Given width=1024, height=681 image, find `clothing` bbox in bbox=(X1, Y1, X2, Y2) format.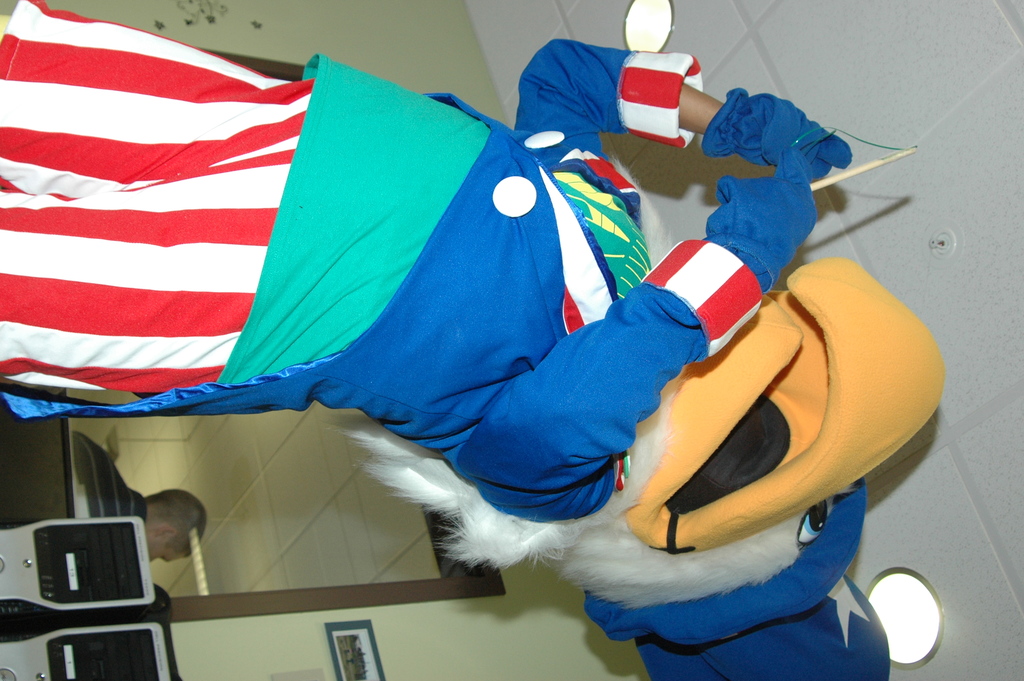
bbox=(0, 0, 316, 389).
